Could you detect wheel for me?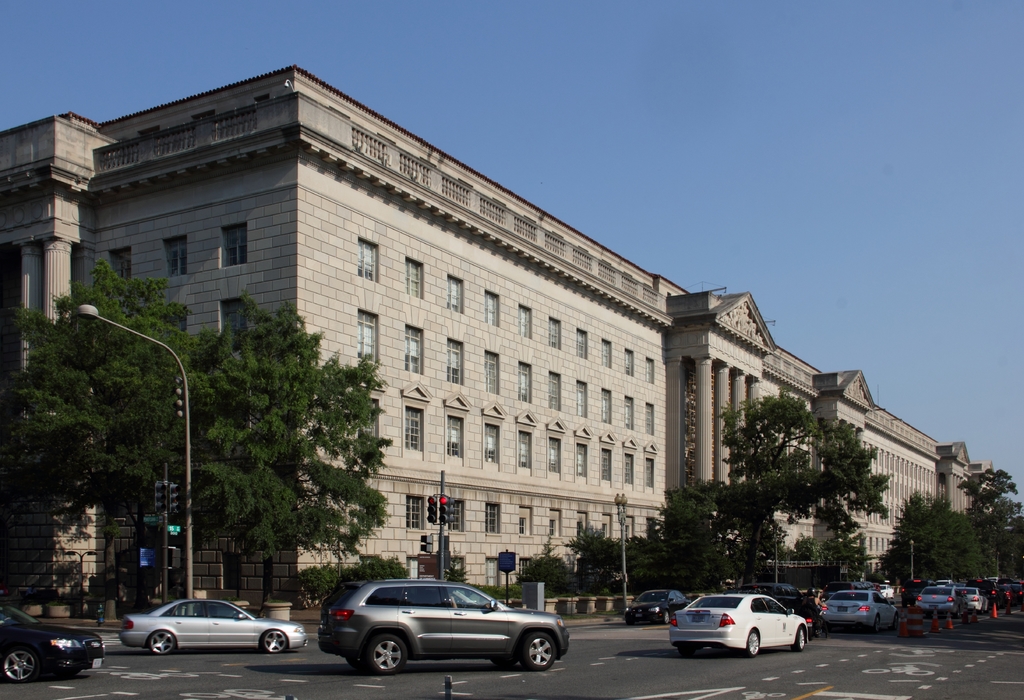
Detection result: crop(3, 648, 39, 683).
